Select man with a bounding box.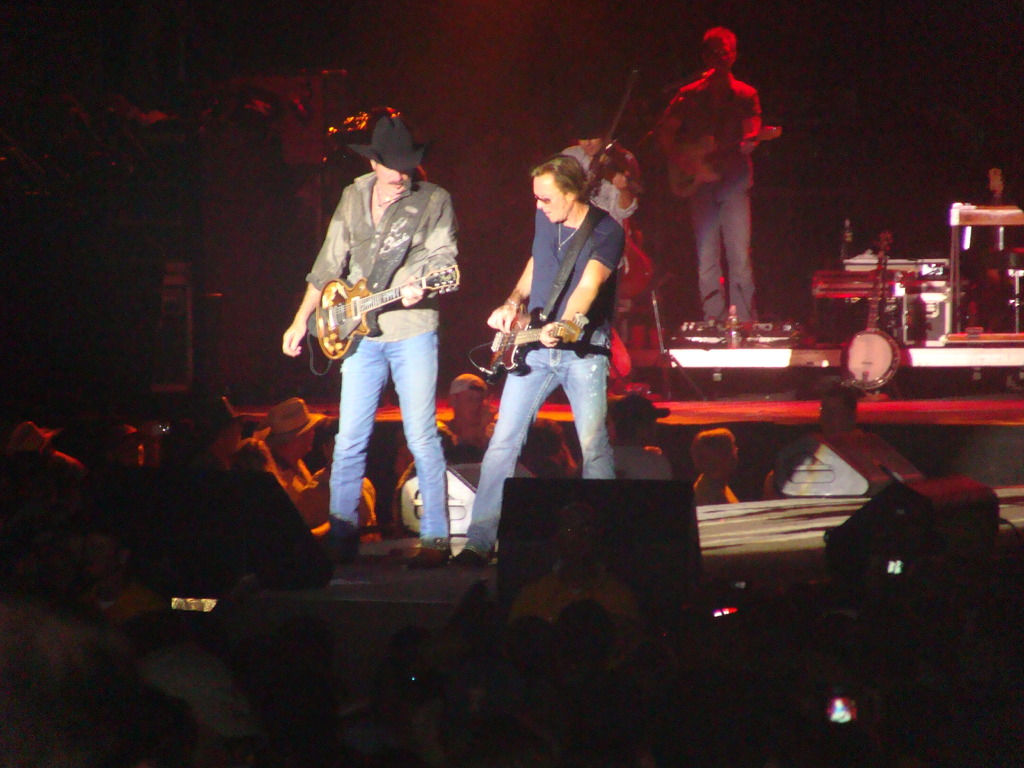
(left=291, top=107, right=467, bottom=556).
